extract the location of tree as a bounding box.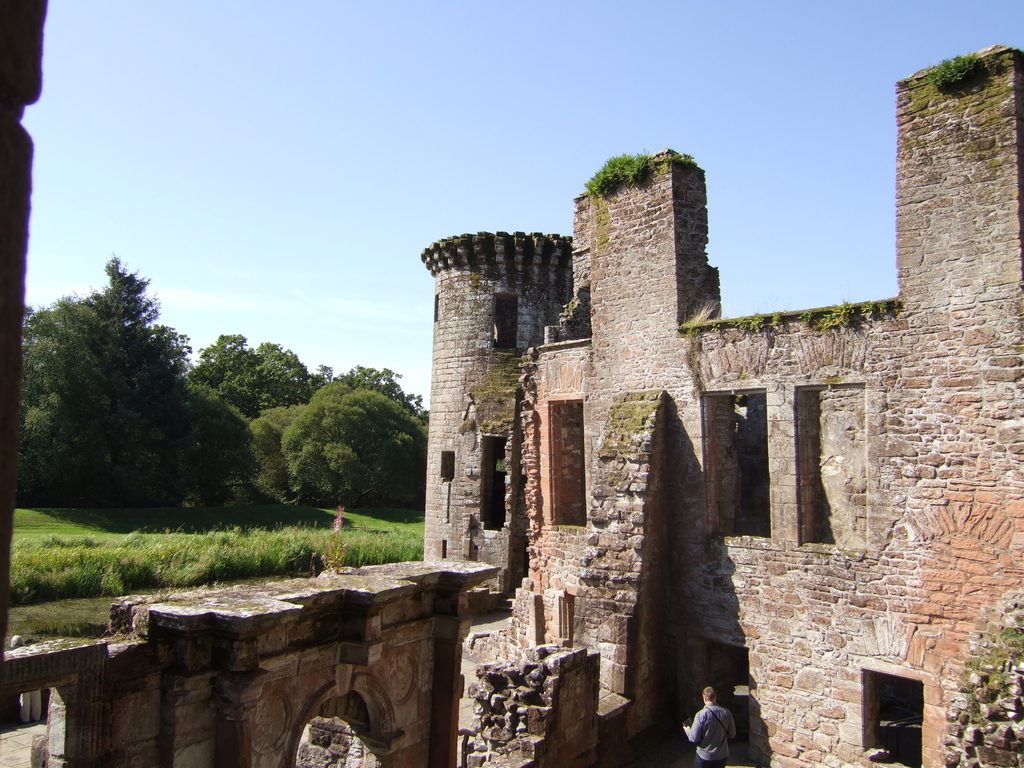
(left=36, top=242, right=204, bottom=524).
